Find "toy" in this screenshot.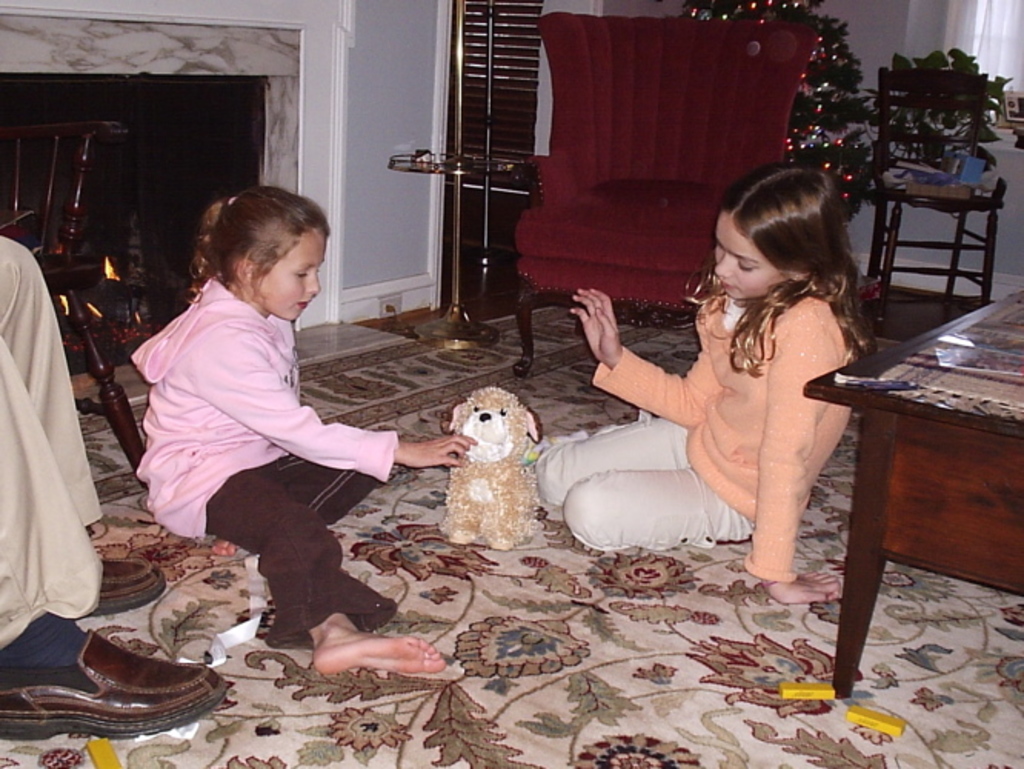
The bounding box for "toy" is <box>781,678,836,701</box>.
